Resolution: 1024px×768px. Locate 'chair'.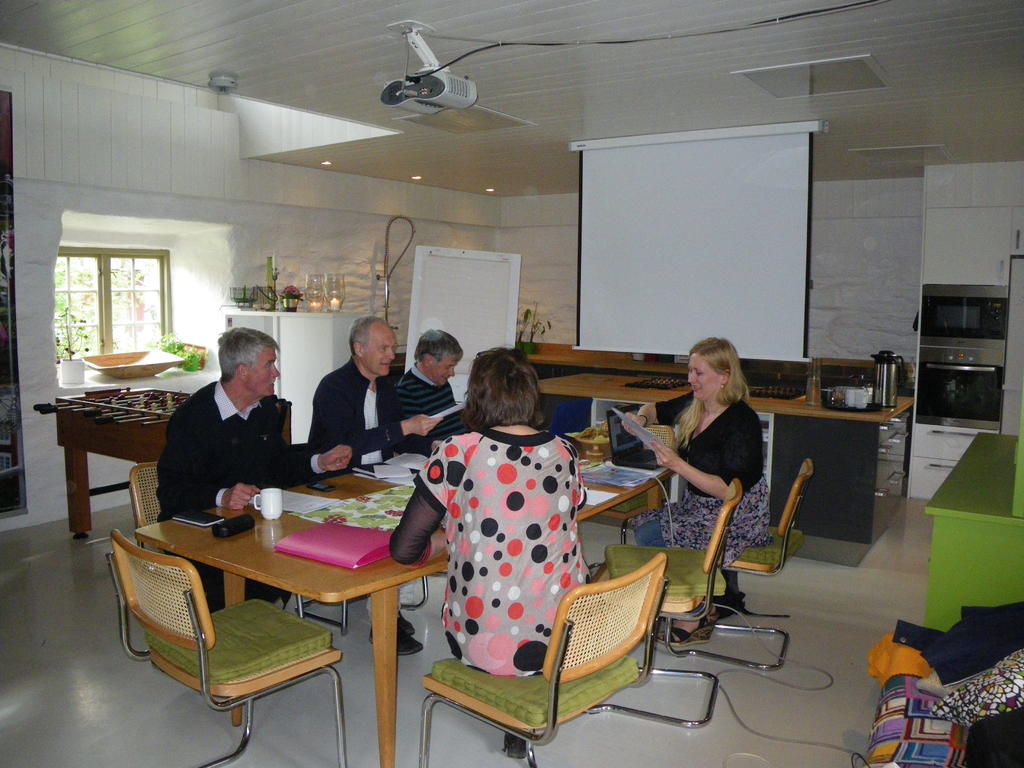
571/479/746/725.
